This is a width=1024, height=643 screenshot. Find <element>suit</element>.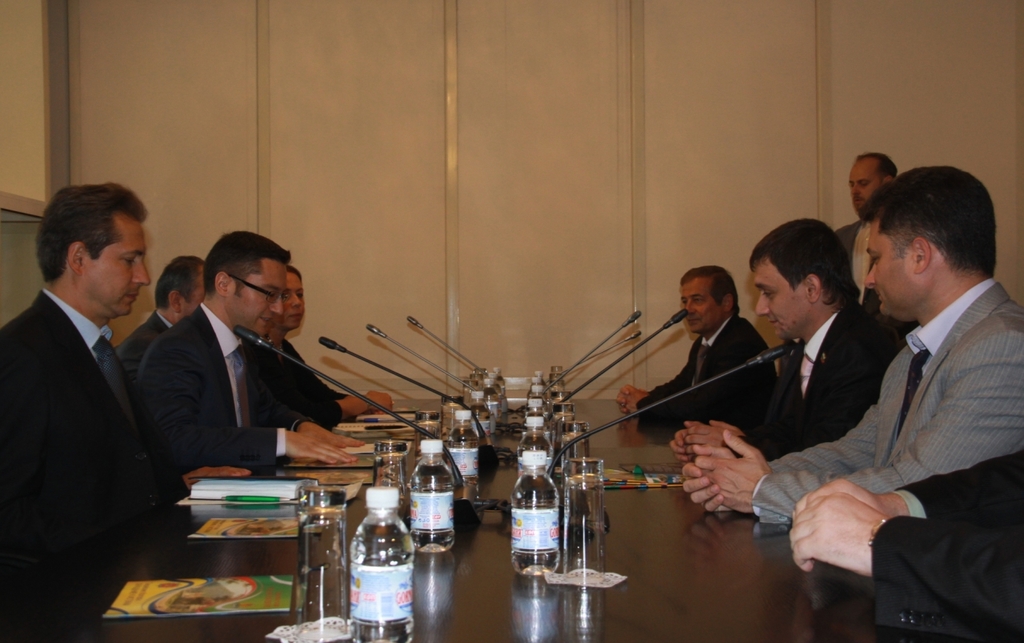
Bounding box: region(870, 454, 1023, 642).
